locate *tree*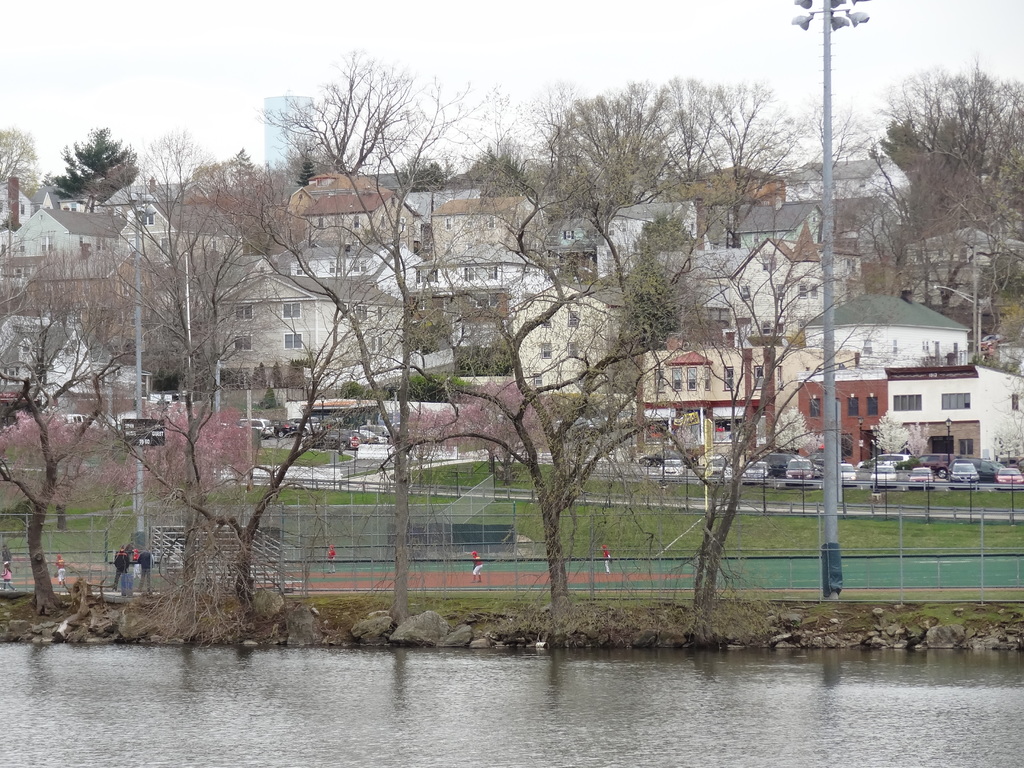
242,31,514,625
